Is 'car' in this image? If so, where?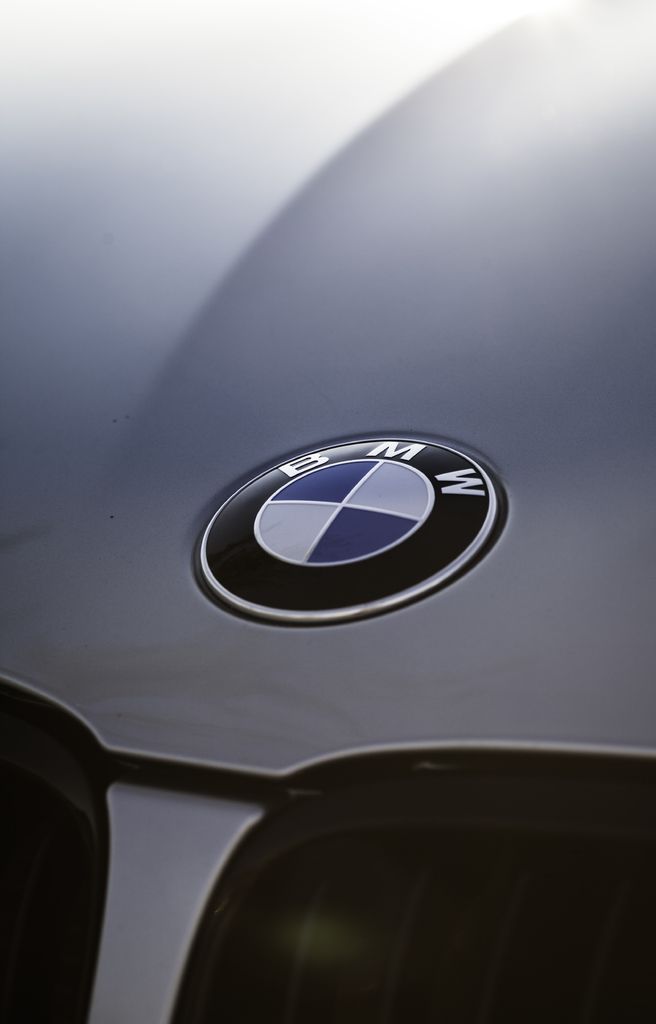
Yes, at {"left": 3, "top": 1, "right": 655, "bottom": 1023}.
